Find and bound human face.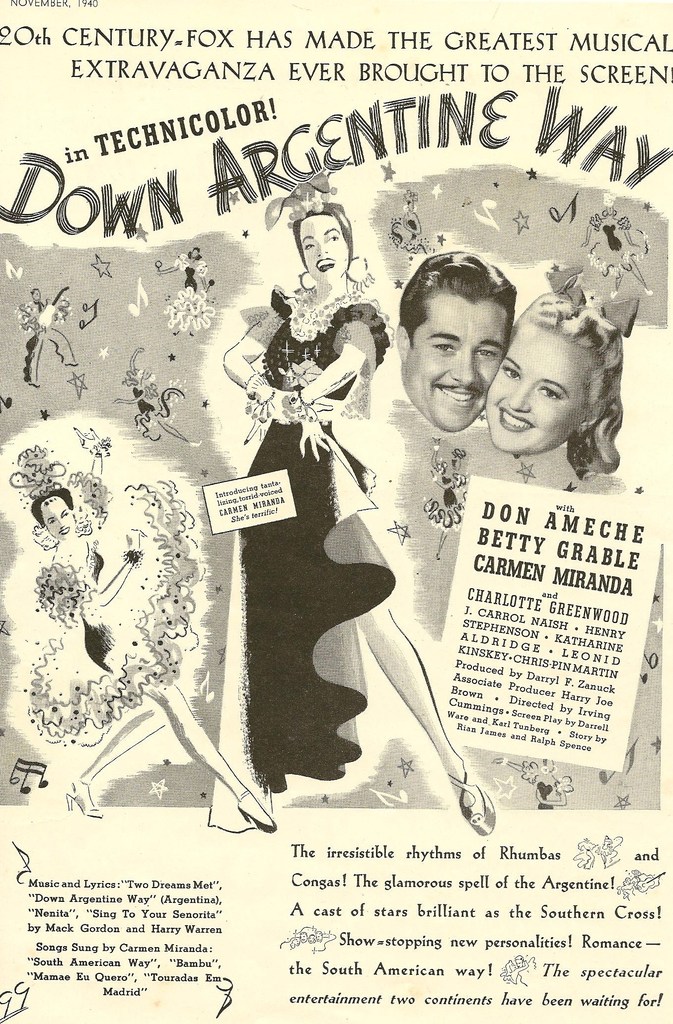
Bound: left=300, top=216, right=349, bottom=285.
